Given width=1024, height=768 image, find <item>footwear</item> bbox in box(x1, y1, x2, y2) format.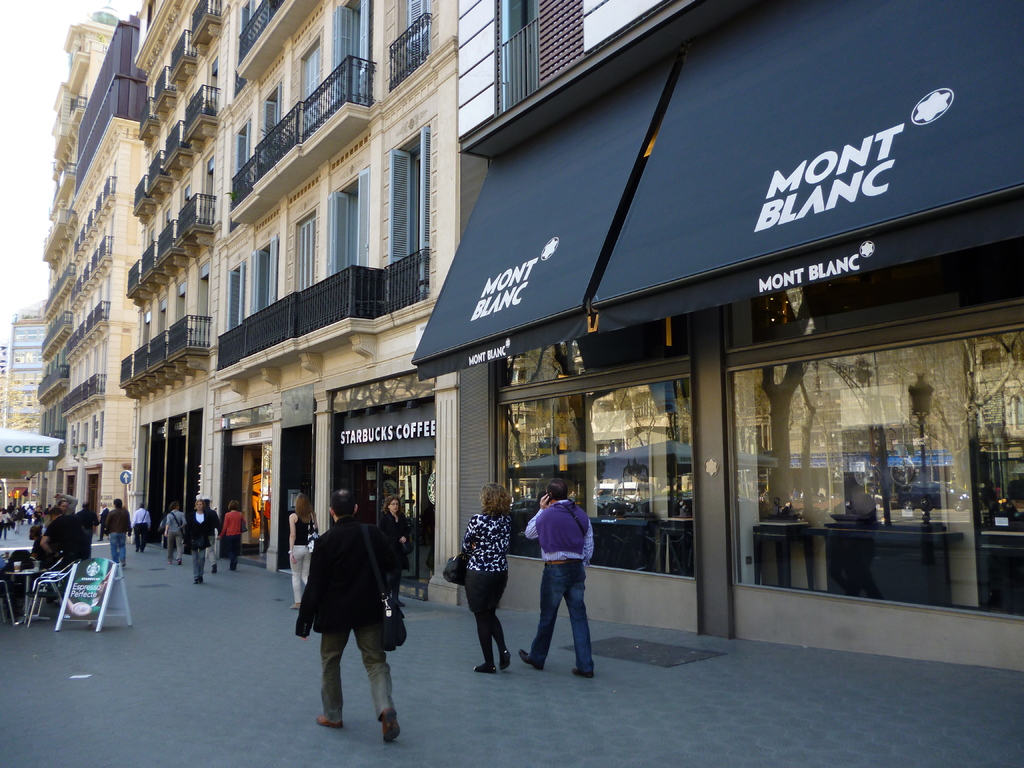
box(176, 557, 184, 566).
